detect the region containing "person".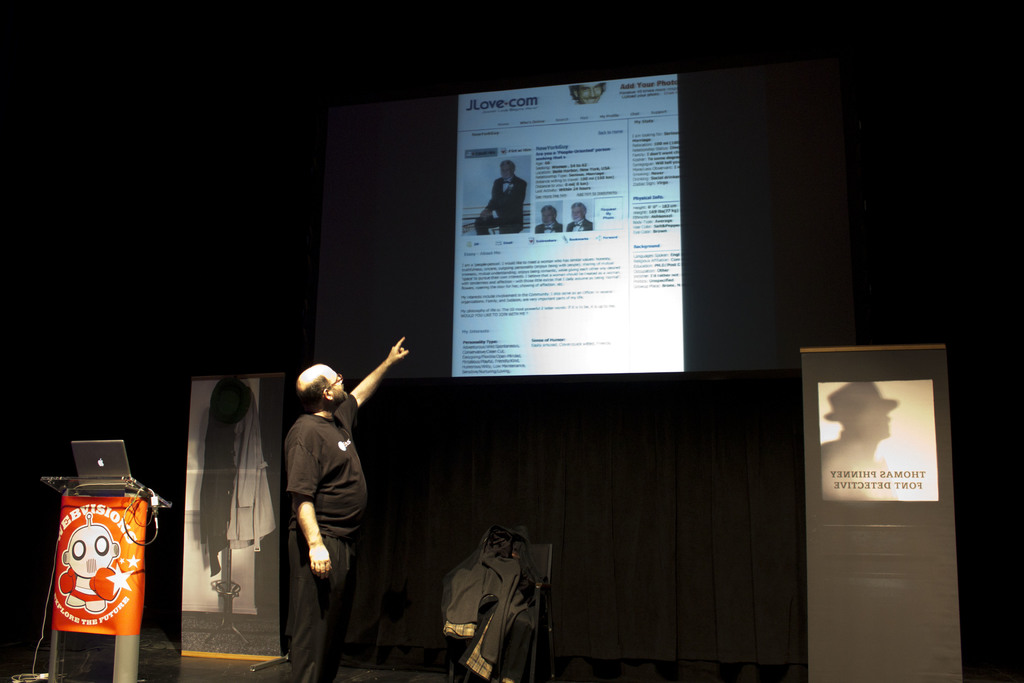
rect(531, 202, 564, 233).
